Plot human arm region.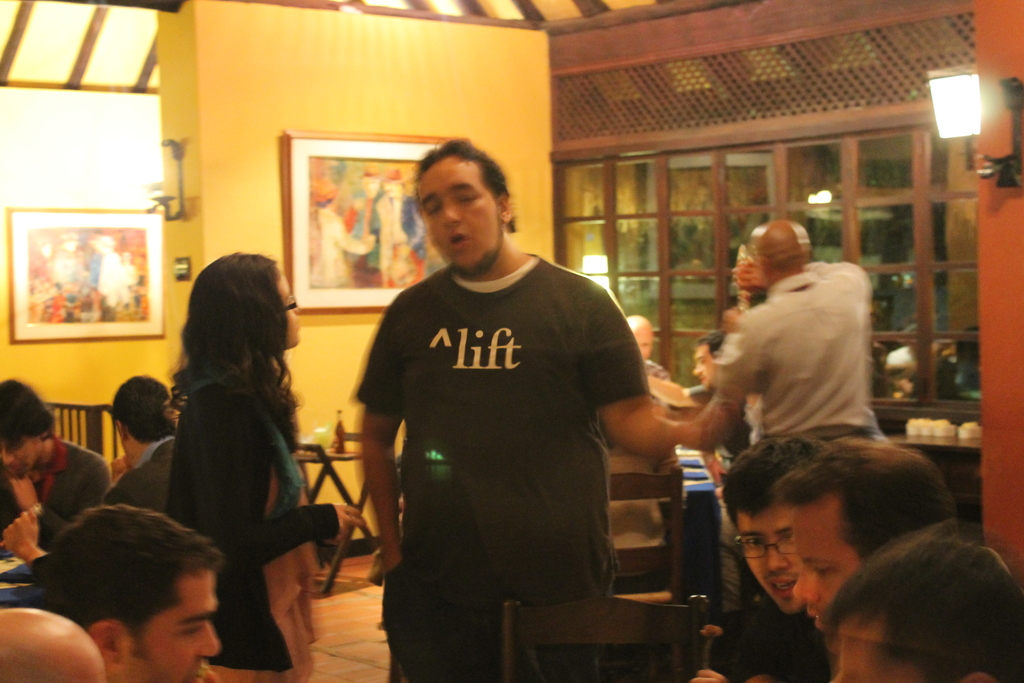
Plotted at rect(4, 451, 104, 545).
